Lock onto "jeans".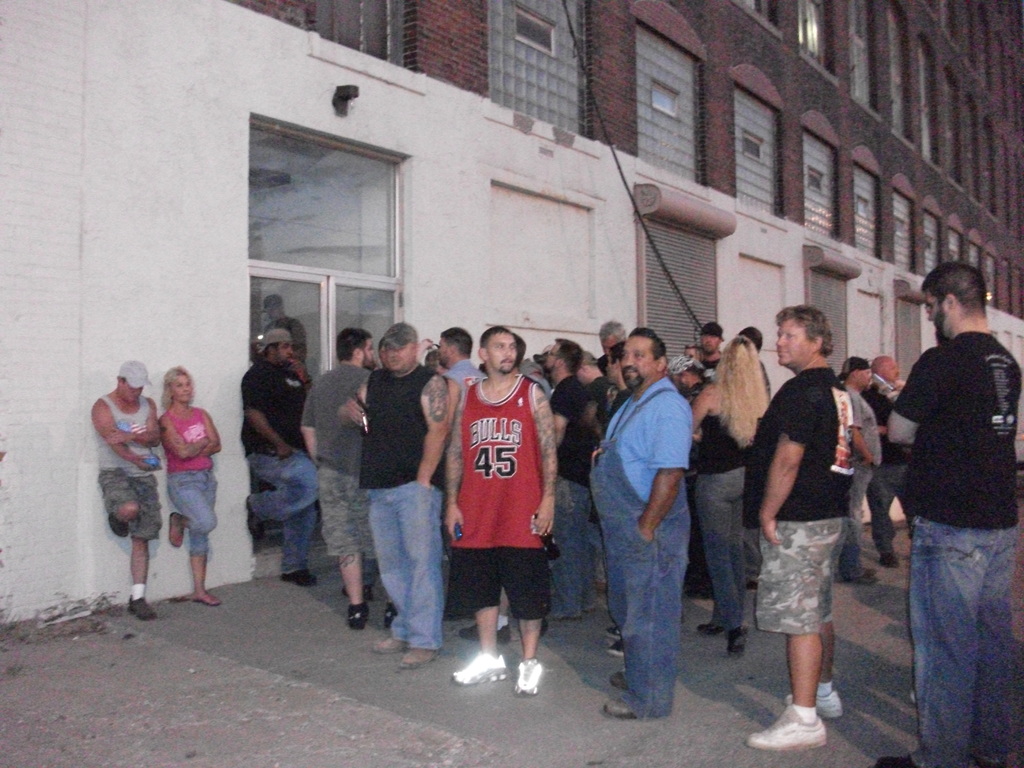
Locked: 252, 454, 319, 577.
